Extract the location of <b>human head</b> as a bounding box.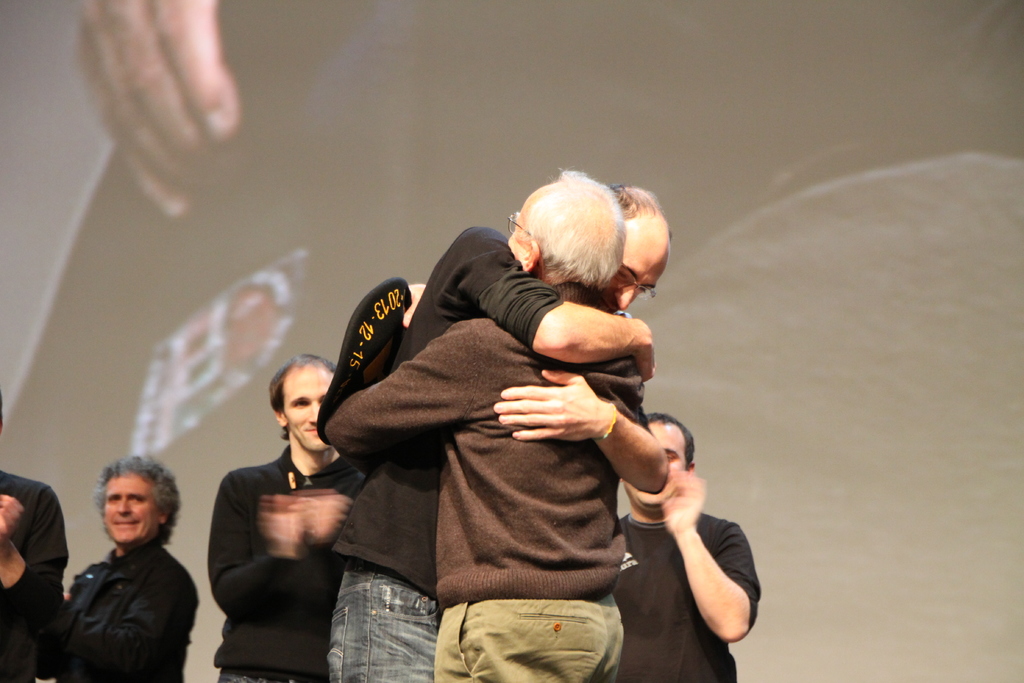
[x1=623, y1=409, x2=699, y2=514].
